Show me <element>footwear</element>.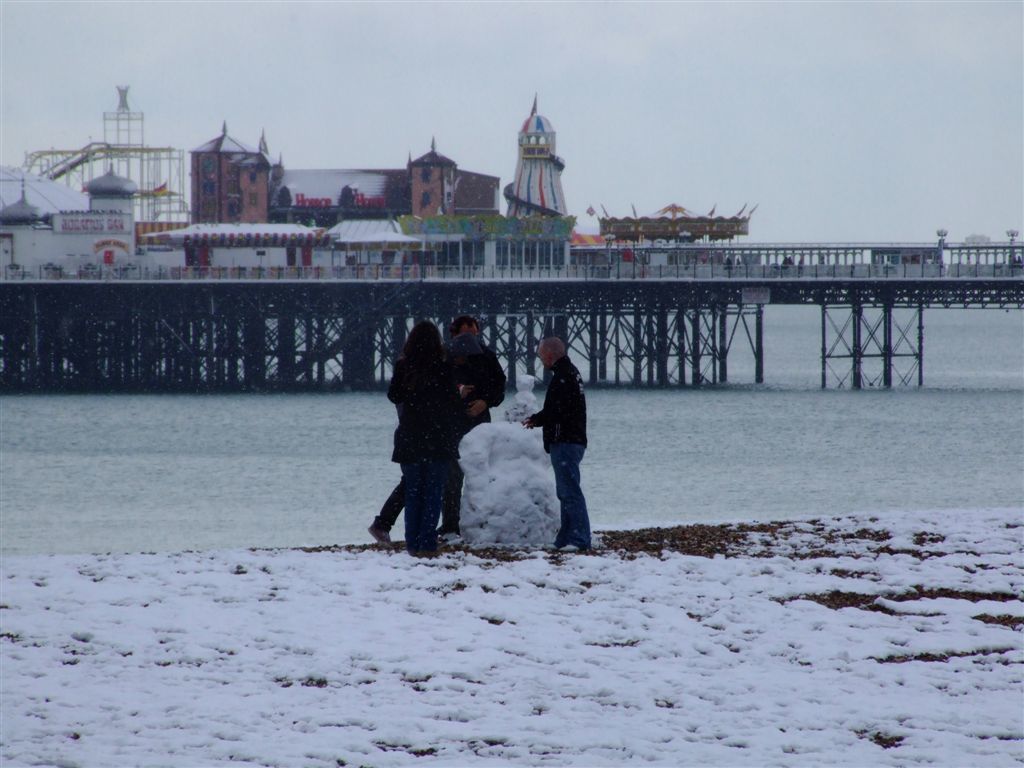
<element>footwear</element> is here: pyautogui.locateOnScreen(367, 523, 392, 556).
